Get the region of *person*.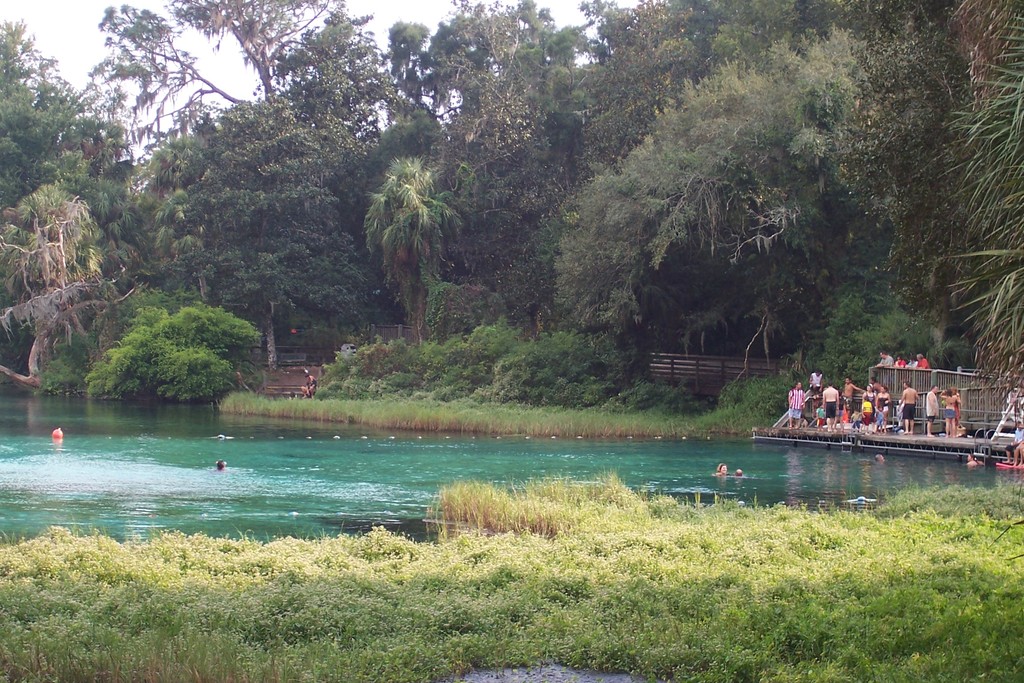
rect(215, 460, 225, 472).
